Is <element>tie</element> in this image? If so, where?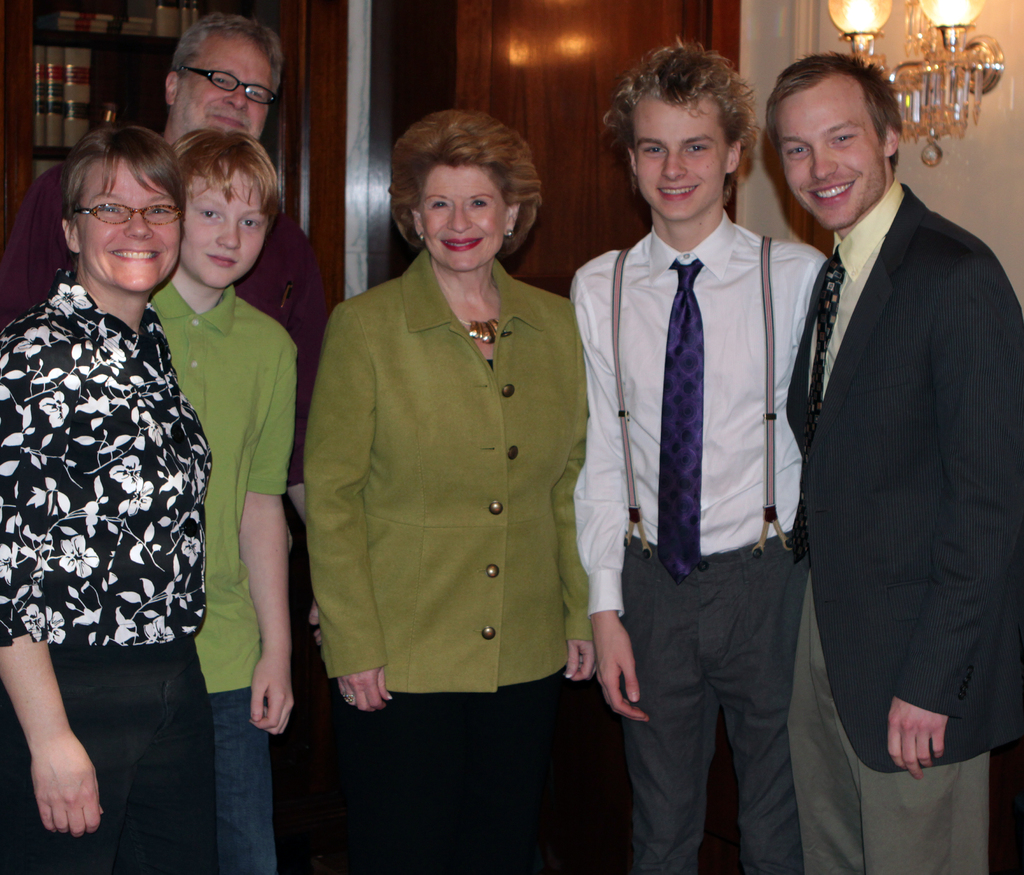
Yes, at 785, 247, 842, 573.
